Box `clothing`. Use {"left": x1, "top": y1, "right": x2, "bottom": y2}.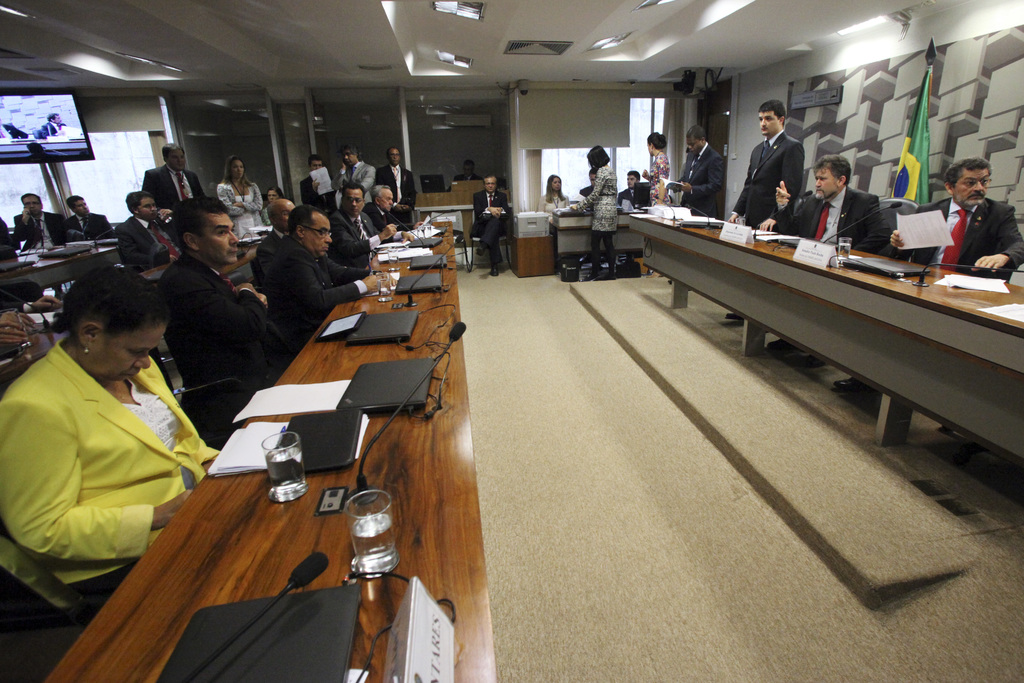
{"left": 360, "top": 199, "right": 397, "bottom": 236}.
